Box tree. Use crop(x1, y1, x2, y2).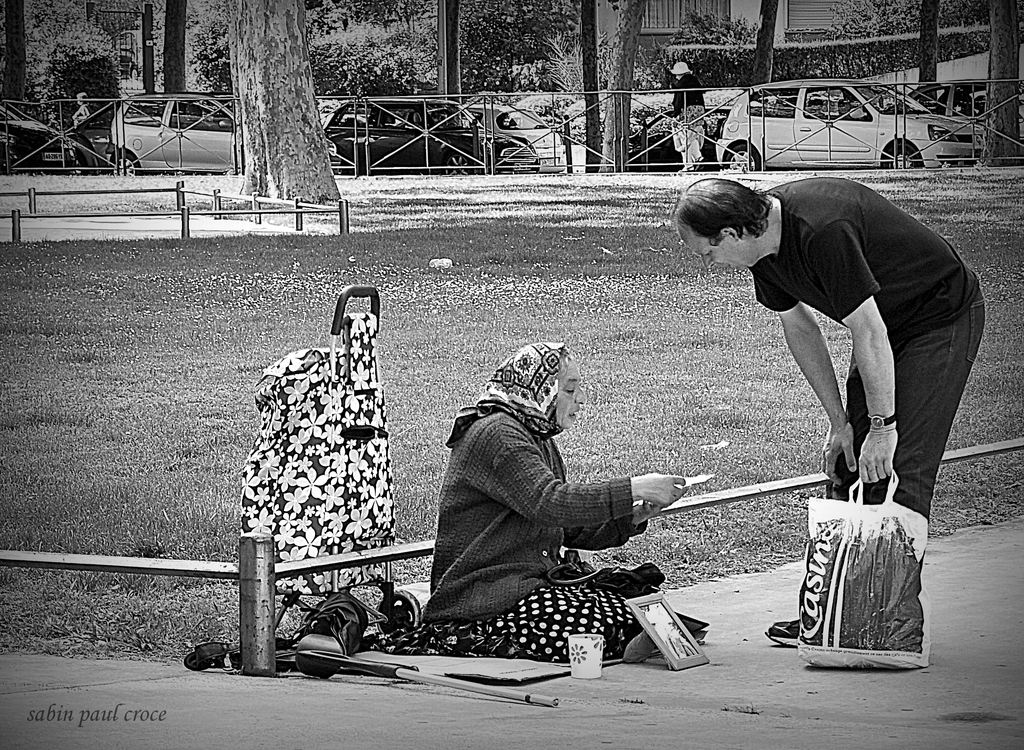
crop(462, 0, 586, 88).
